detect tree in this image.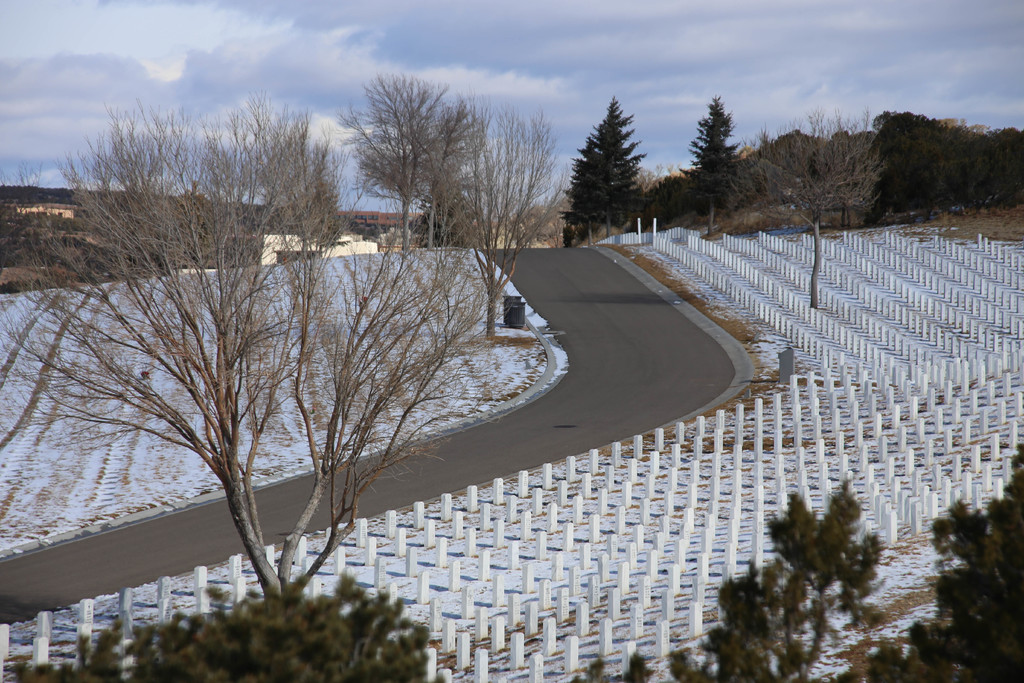
Detection: <region>0, 88, 526, 598</region>.
